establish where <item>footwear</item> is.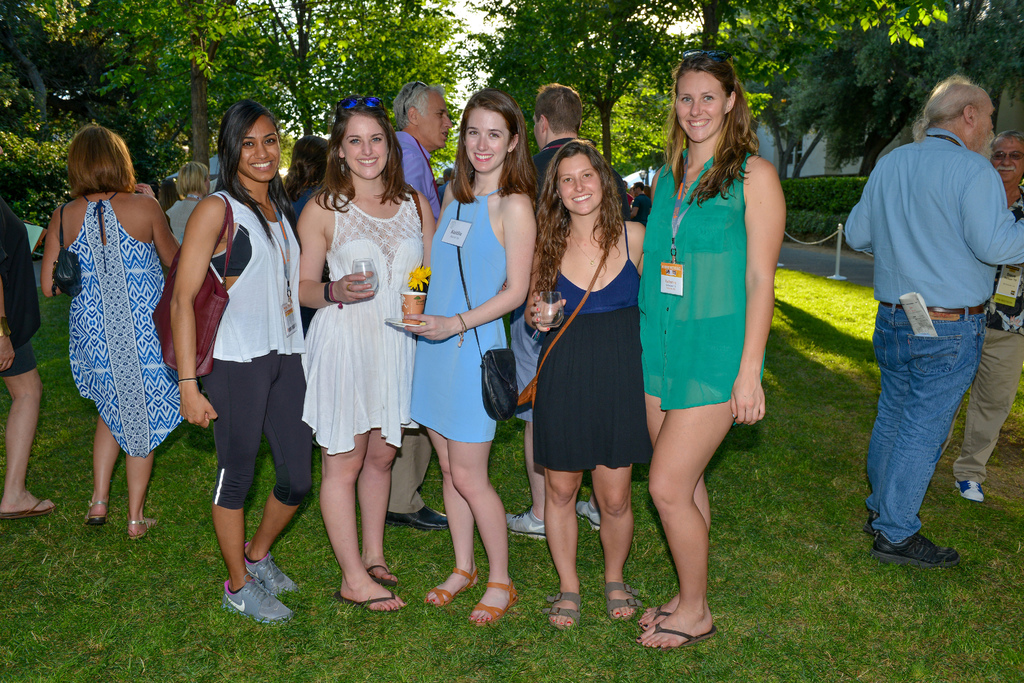
Established at x1=470, y1=577, x2=519, y2=622.
